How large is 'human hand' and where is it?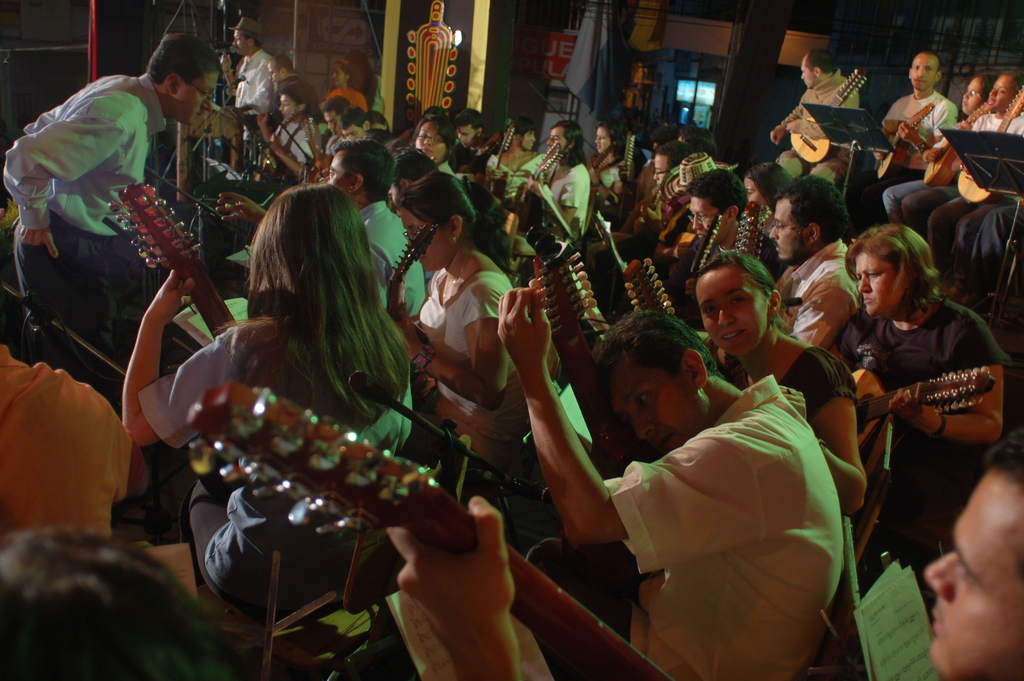
Bounding box: 899:117:920:146.
